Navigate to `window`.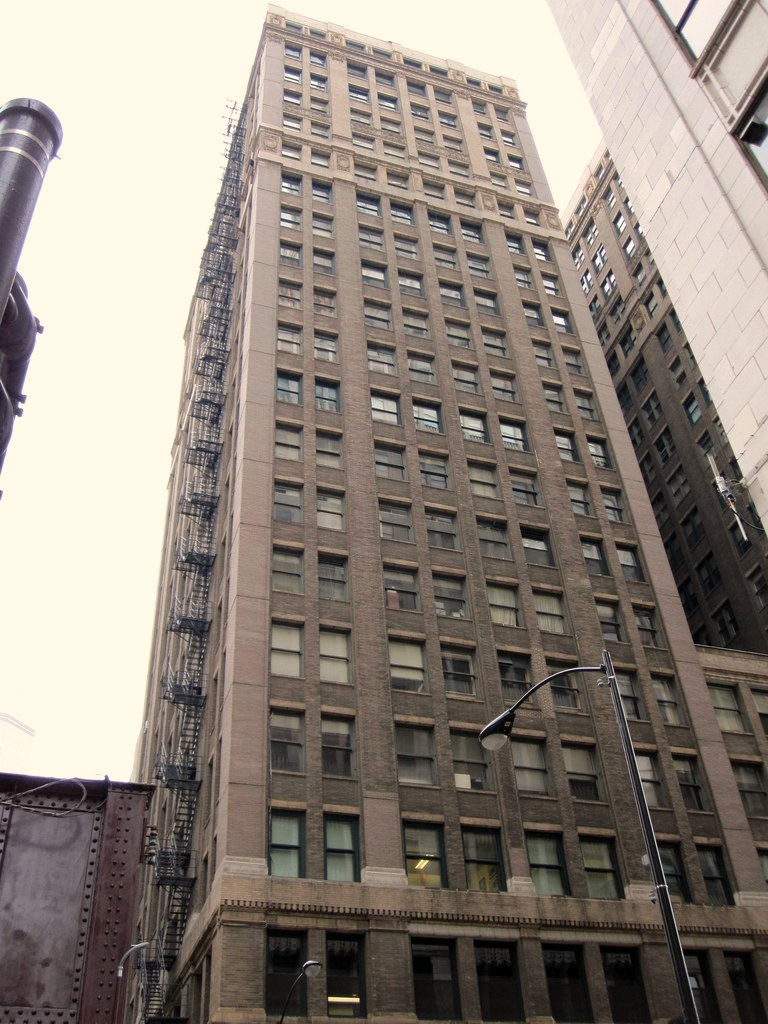
Navigation target: pyautogui.locateOnScreen(734, 760, 766, 818).
